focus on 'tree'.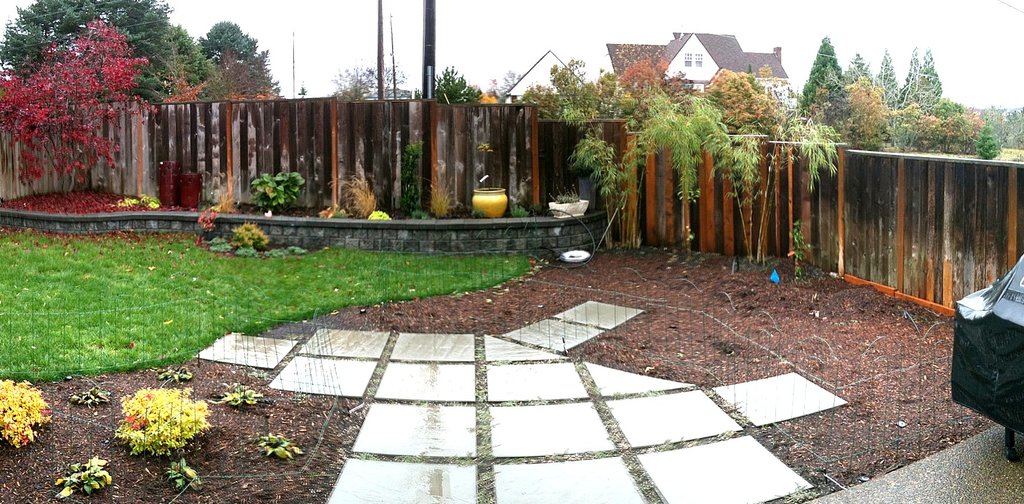
Focused at box(899, 46, 924, 135).
